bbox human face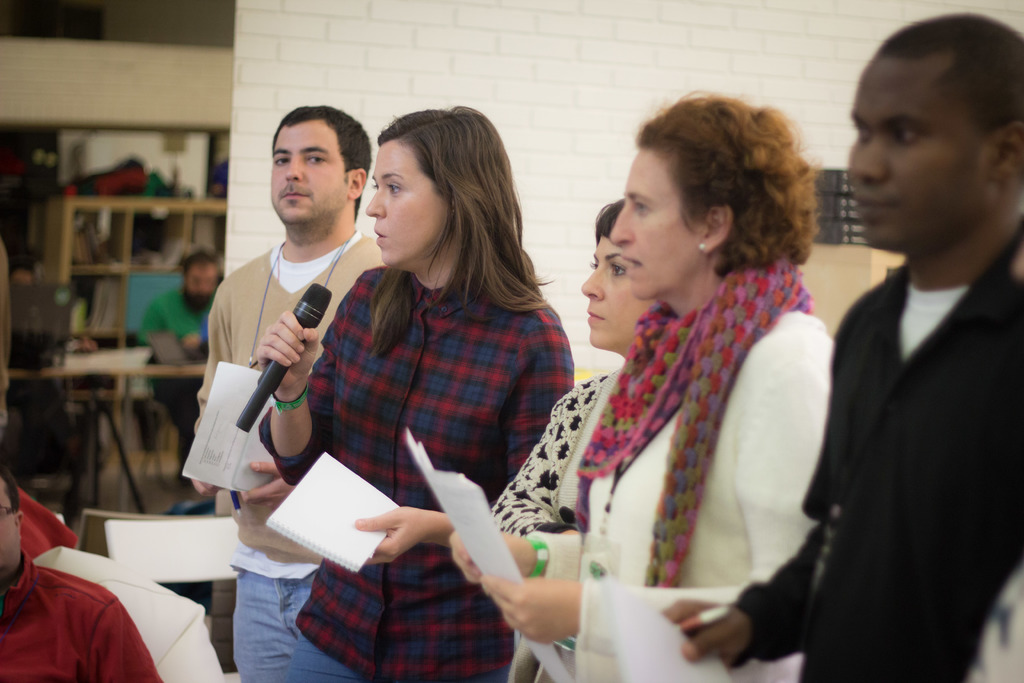
{"left": 611, "top": 151, "right": 700, "bottom": 297}
